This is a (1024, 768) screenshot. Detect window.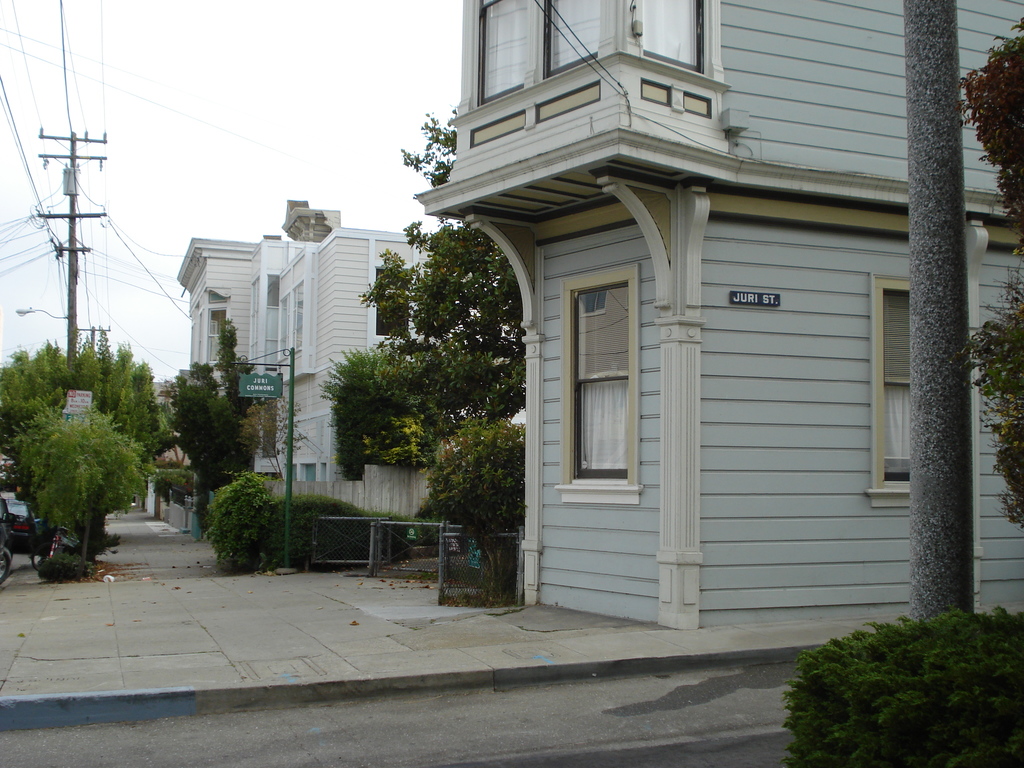
[left=287, top=285, right=303, bottom=348].
